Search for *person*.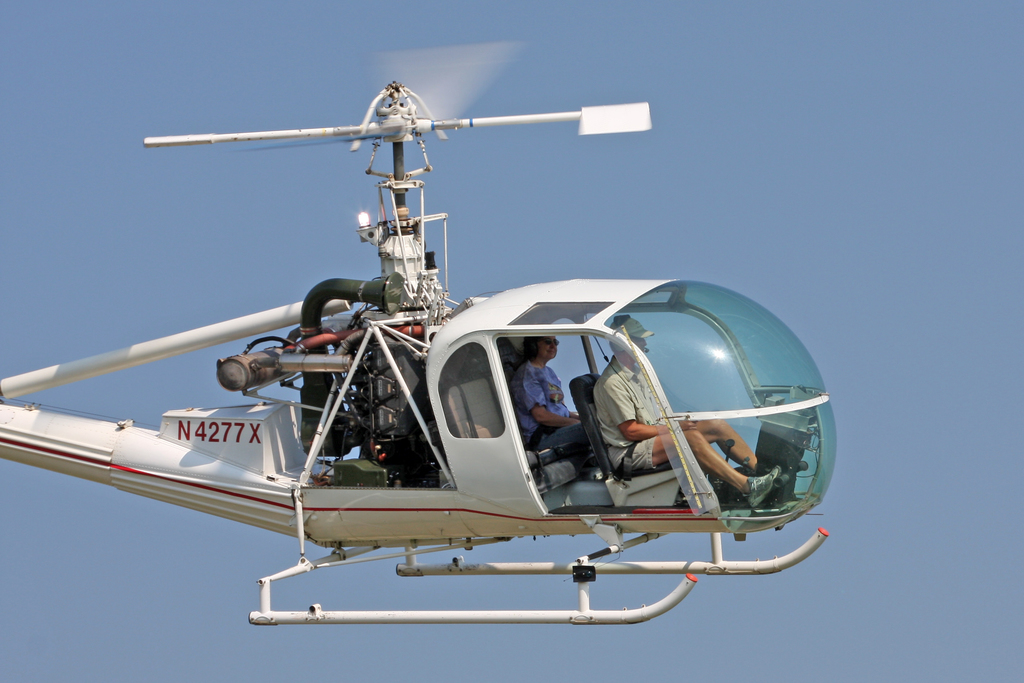
Found at 589, 312, 783, 510.
